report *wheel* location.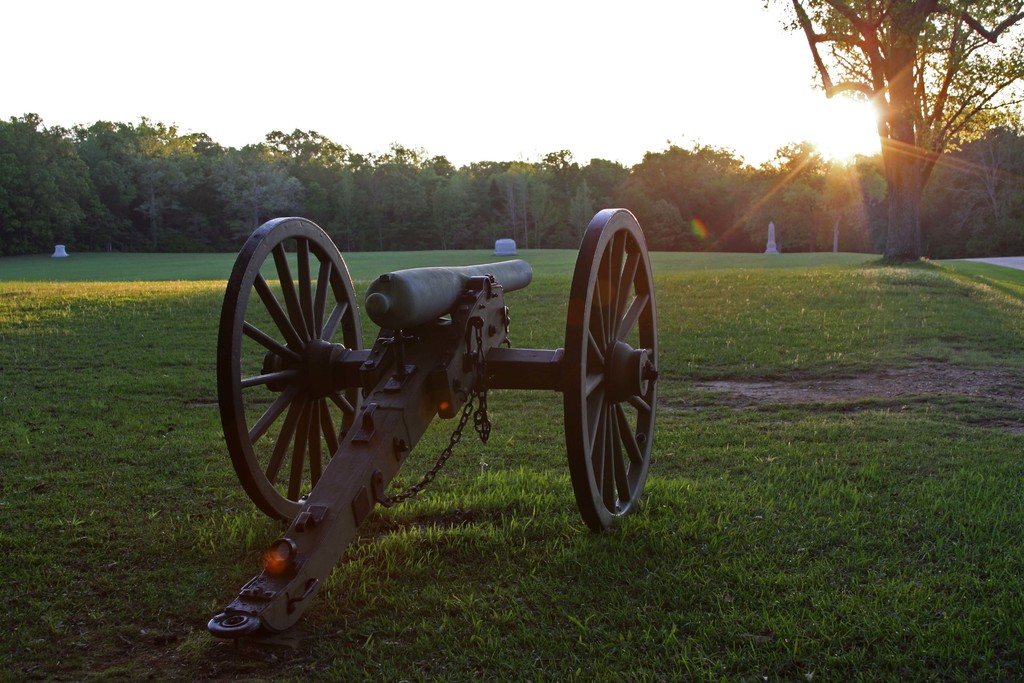
Report: region(559, 206, 665, 534).
